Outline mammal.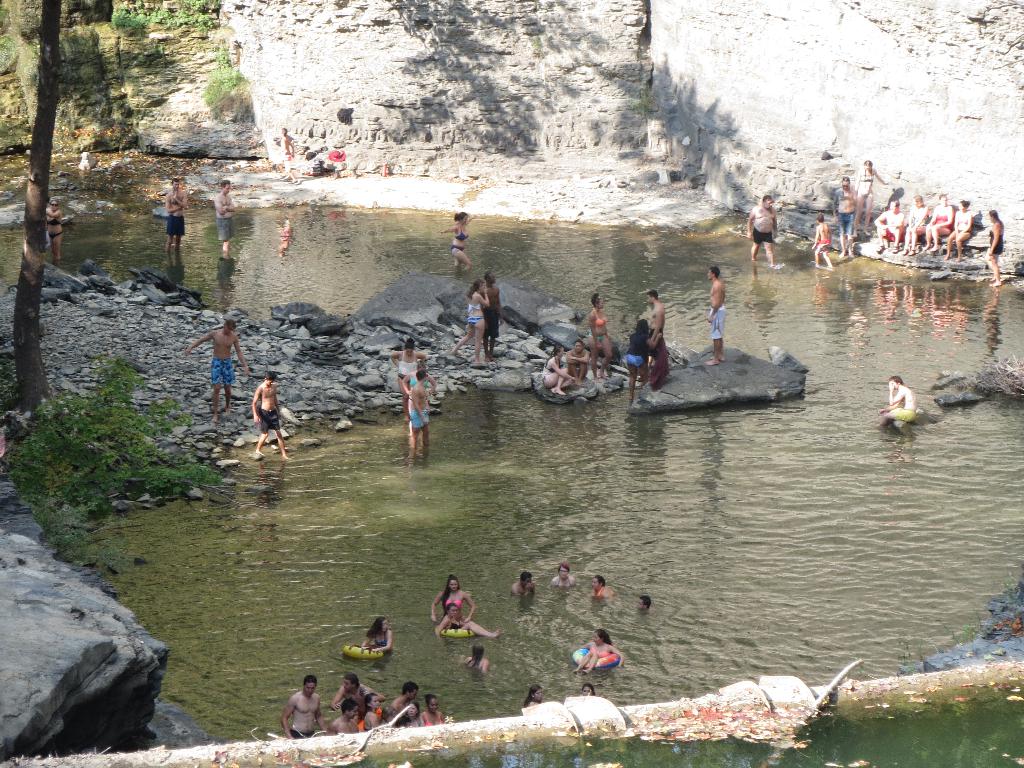
Outline: bbox(586, 295, 611, 381).
